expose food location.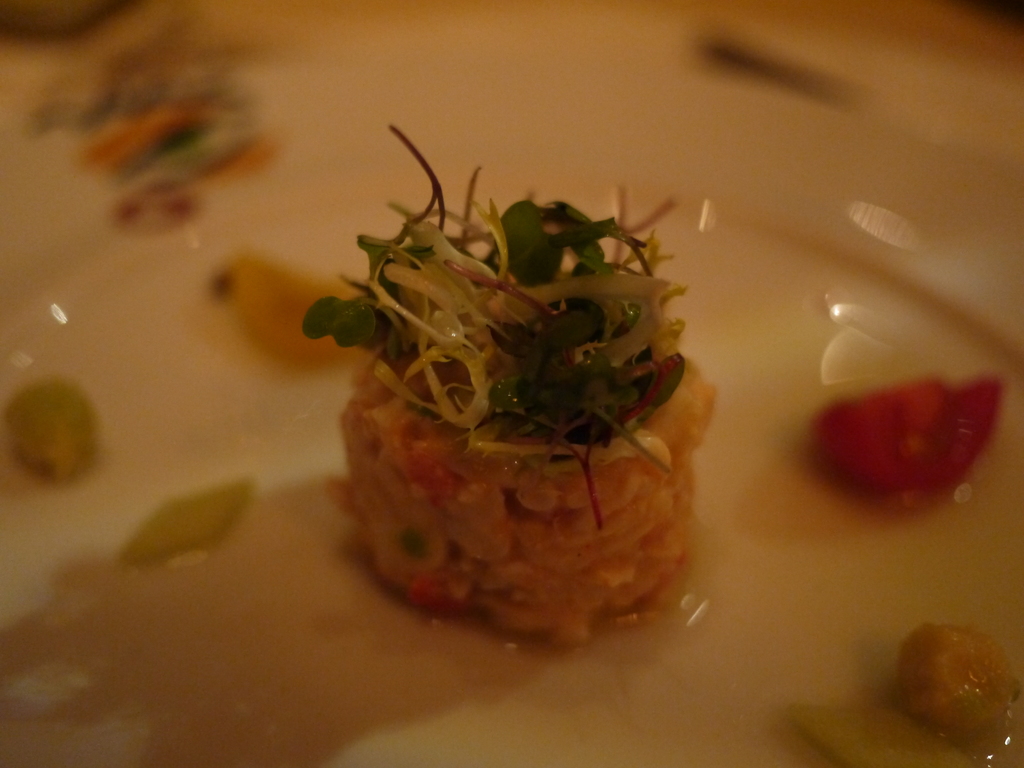
Exposed at bbox=(3, 371, 99, 499).
